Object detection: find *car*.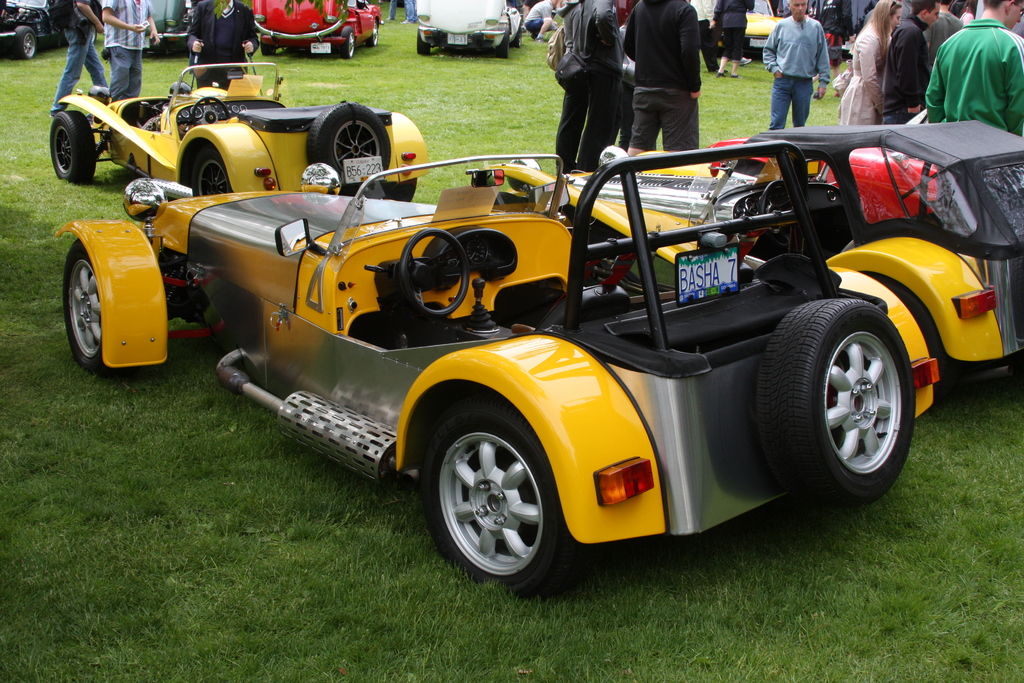
Rect(48, 56, 424, 192).
